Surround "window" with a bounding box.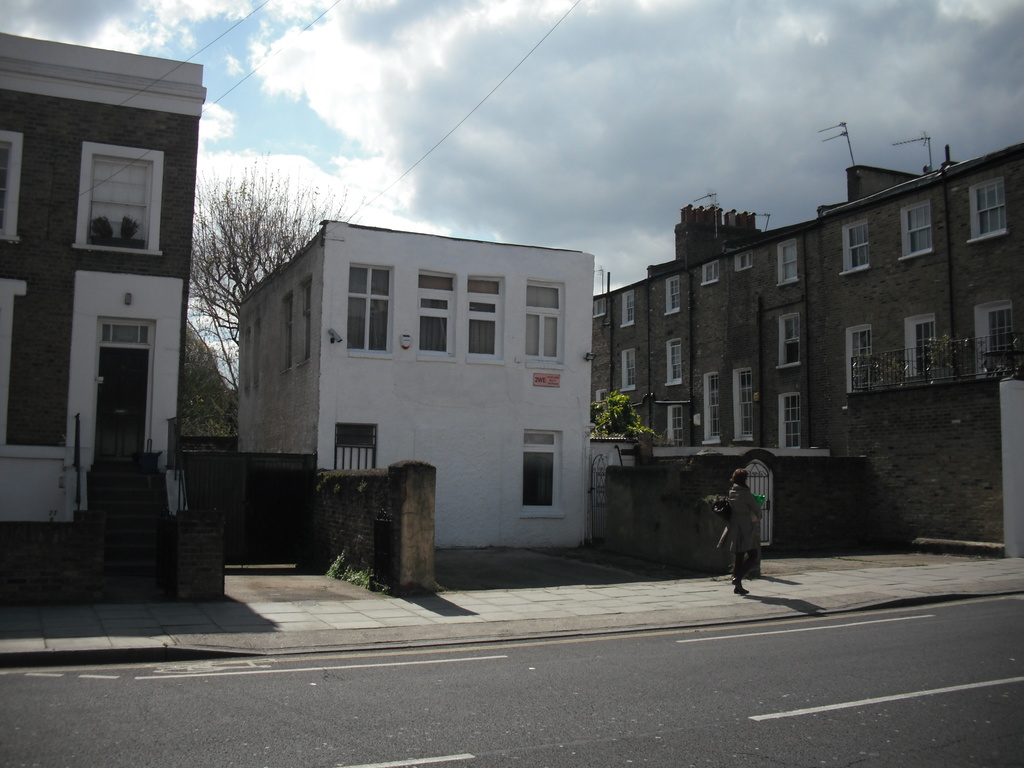
region(350, 265, 387, 356).
